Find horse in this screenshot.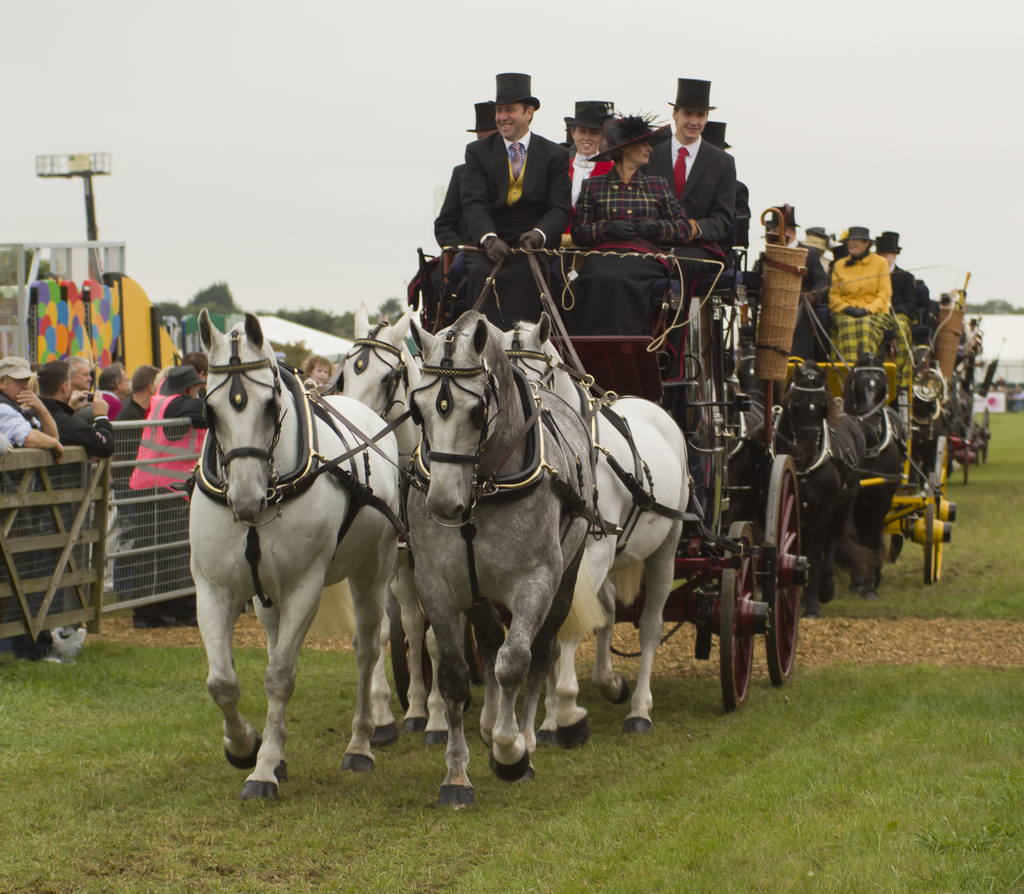
The bounding box for horse is 184 302 403 802.
